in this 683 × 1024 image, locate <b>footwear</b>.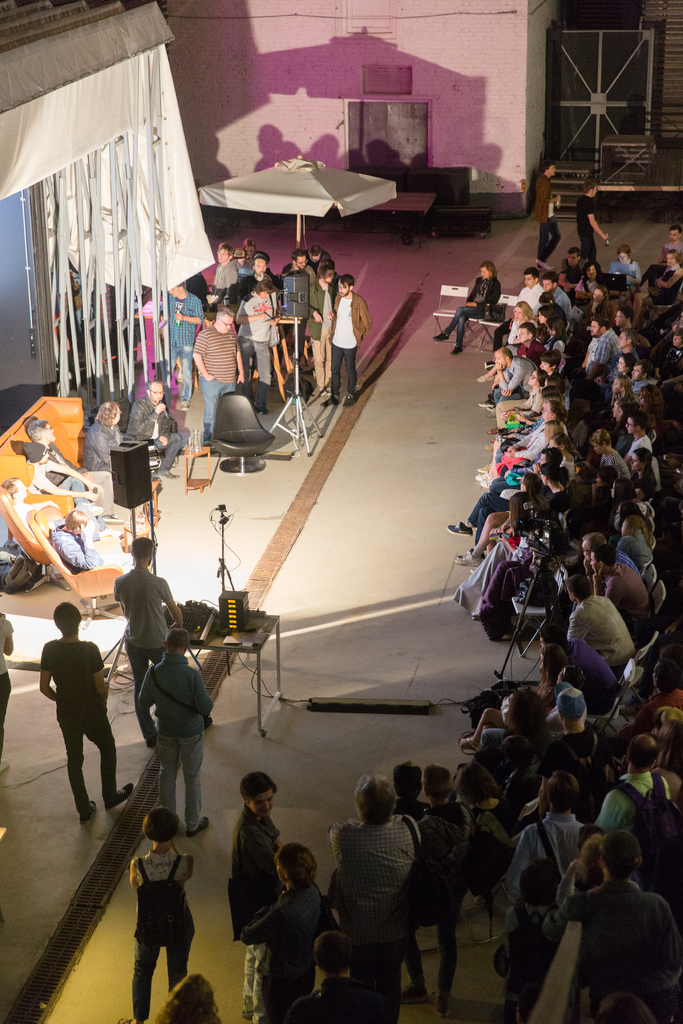
Bounding box: locate(340, 395, 361, 407).
